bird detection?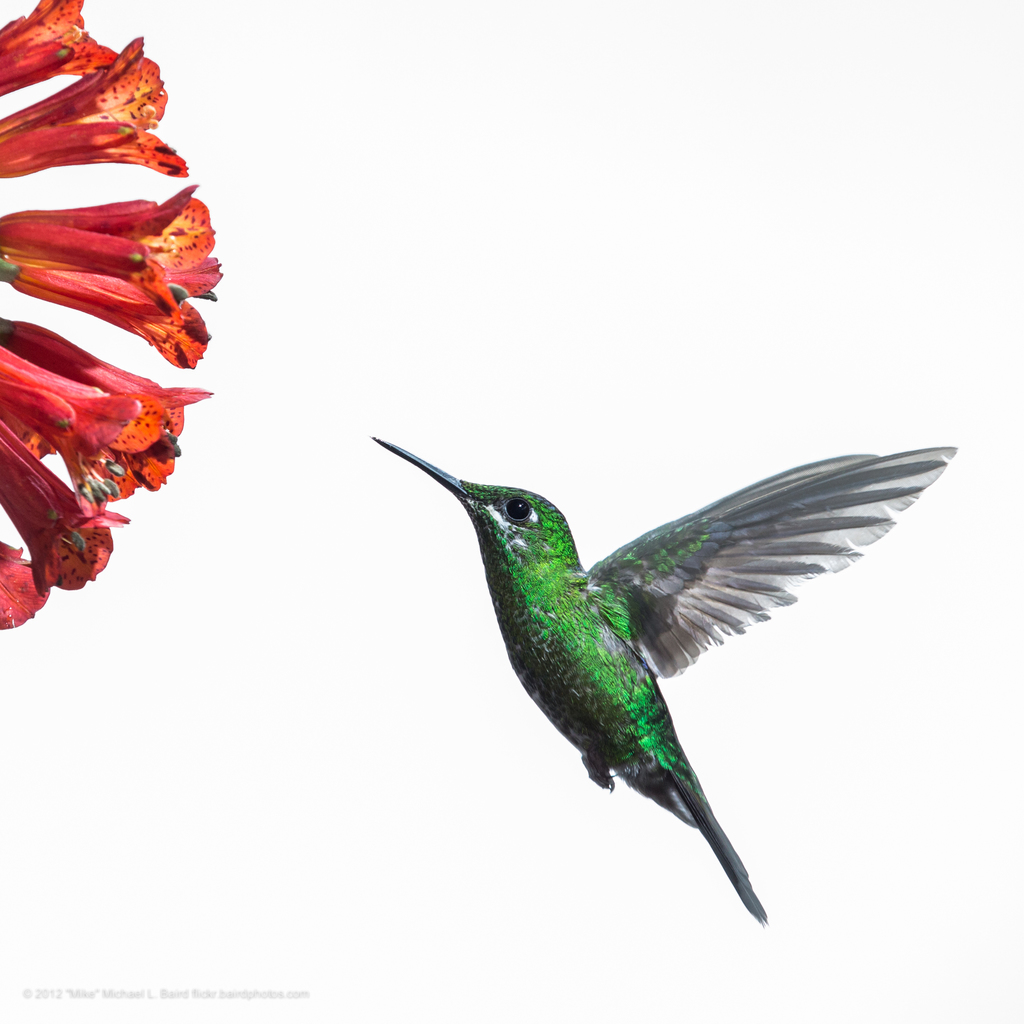
rect(362, 426, 956, 925)
